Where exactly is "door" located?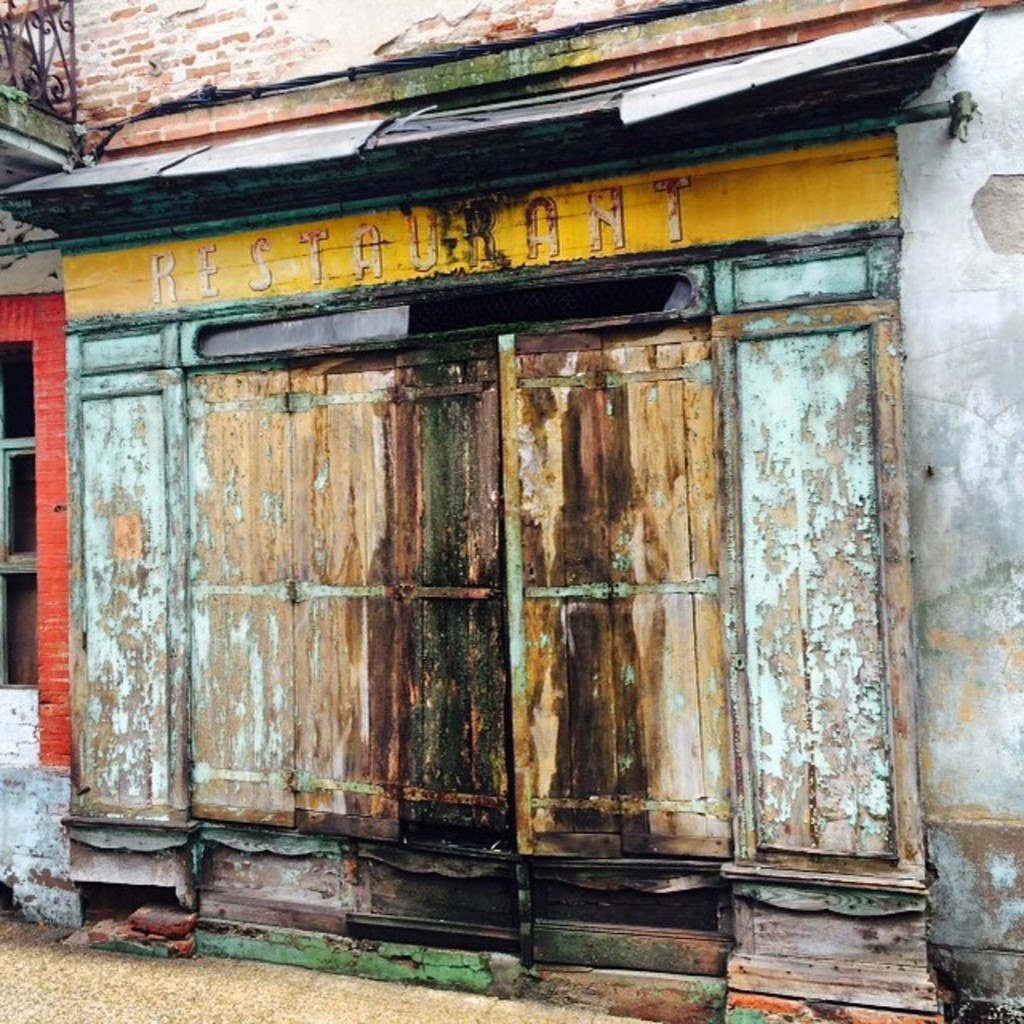
Its bounding box is left=195, top=283, right=733, bottom=952.
